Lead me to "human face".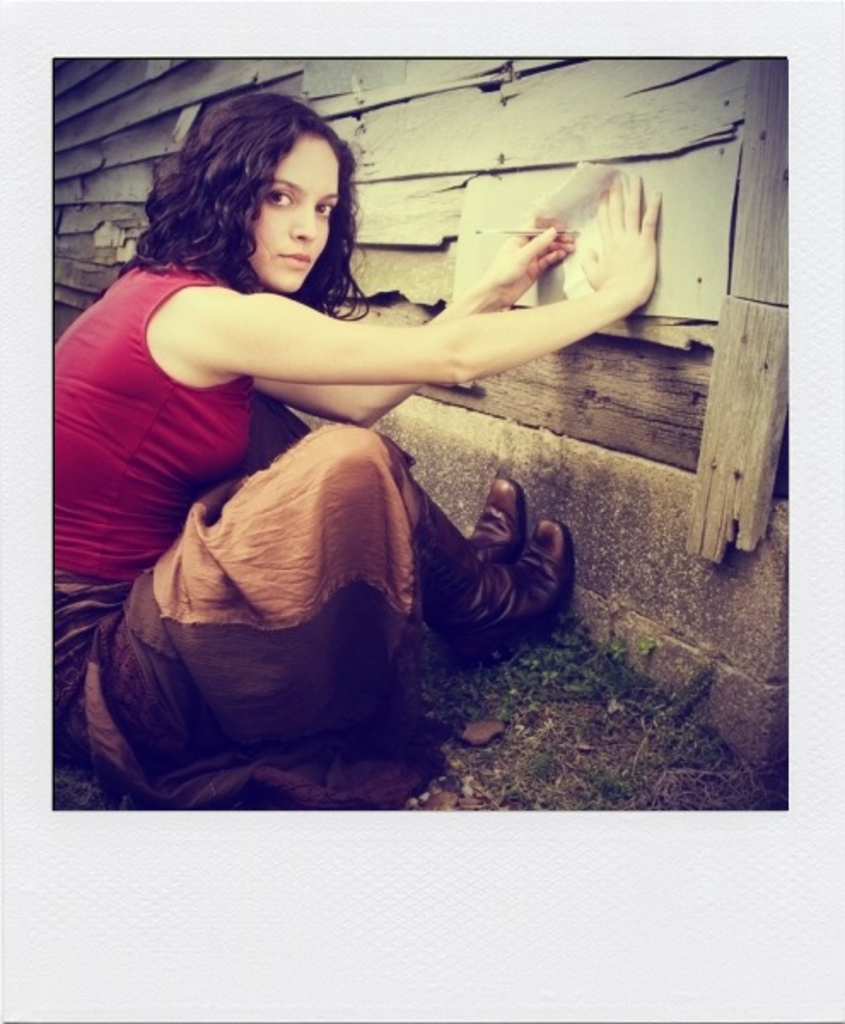
Lead to left=248, top=128, right=340, bottom=292.
